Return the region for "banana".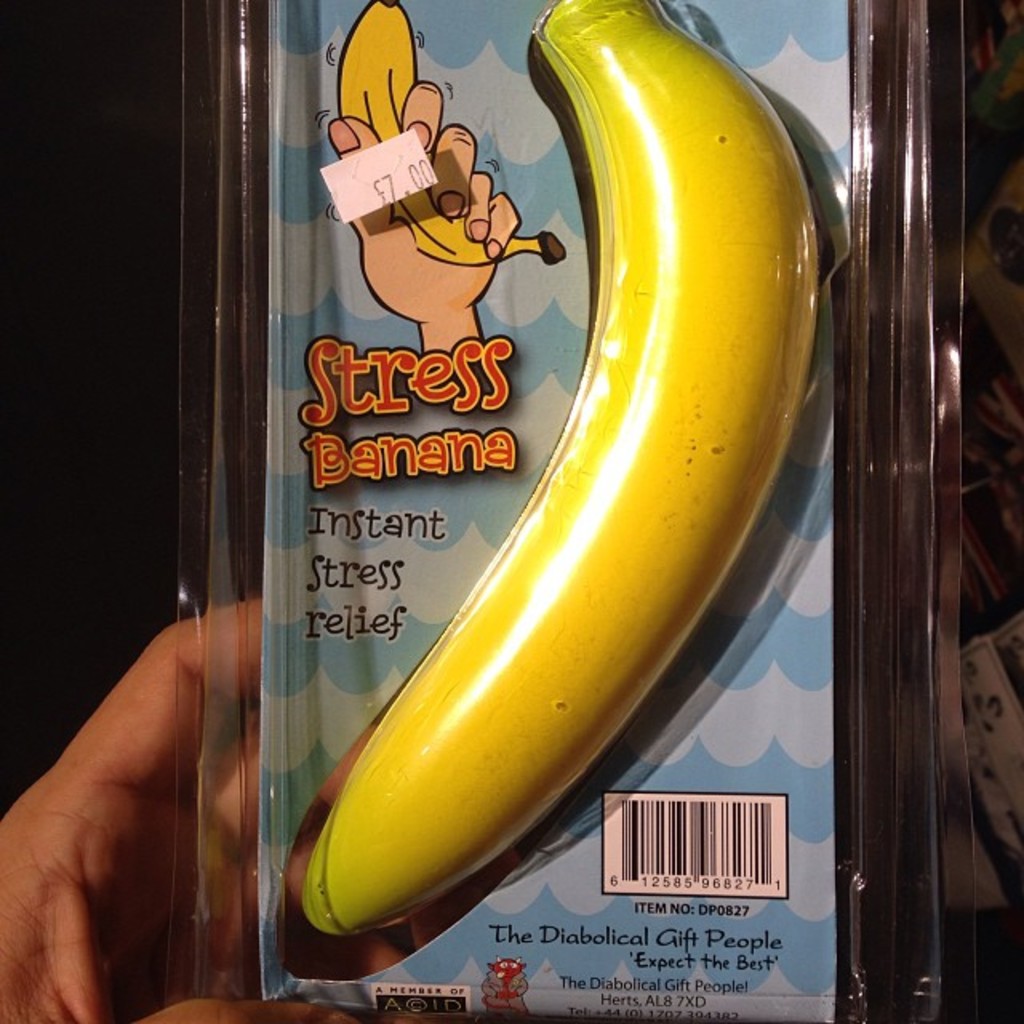
336/3/568/261.
